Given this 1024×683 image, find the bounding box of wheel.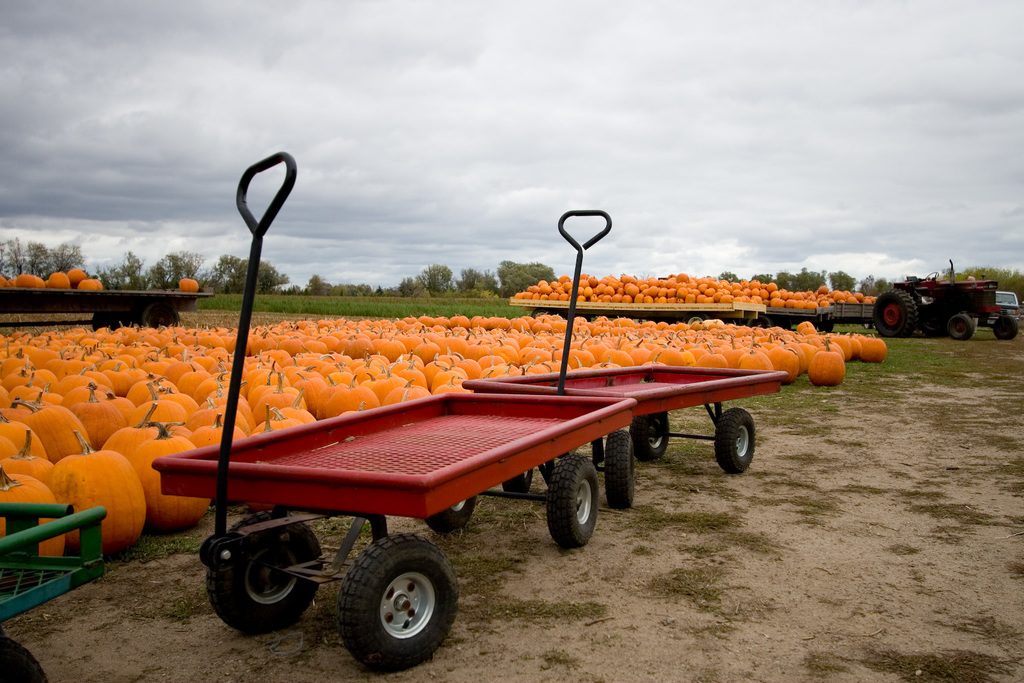
500:470:534:496.
